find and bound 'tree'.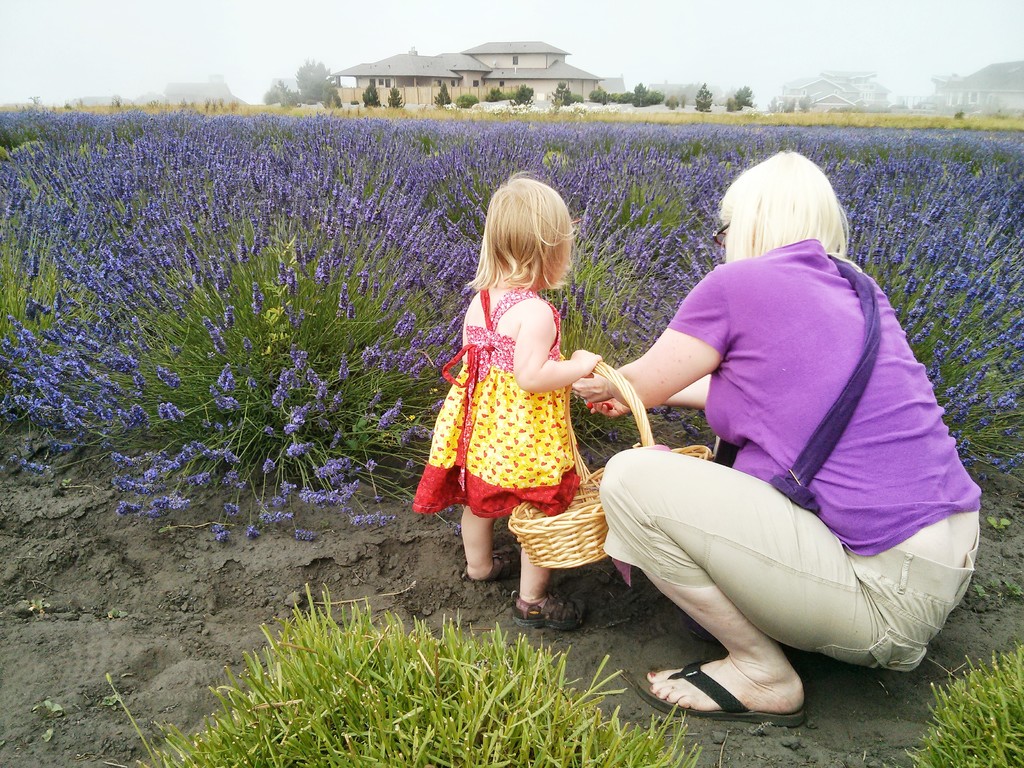
Bound: {"left": 263, "top": 71, "right": 300, "bottom": 115}.
